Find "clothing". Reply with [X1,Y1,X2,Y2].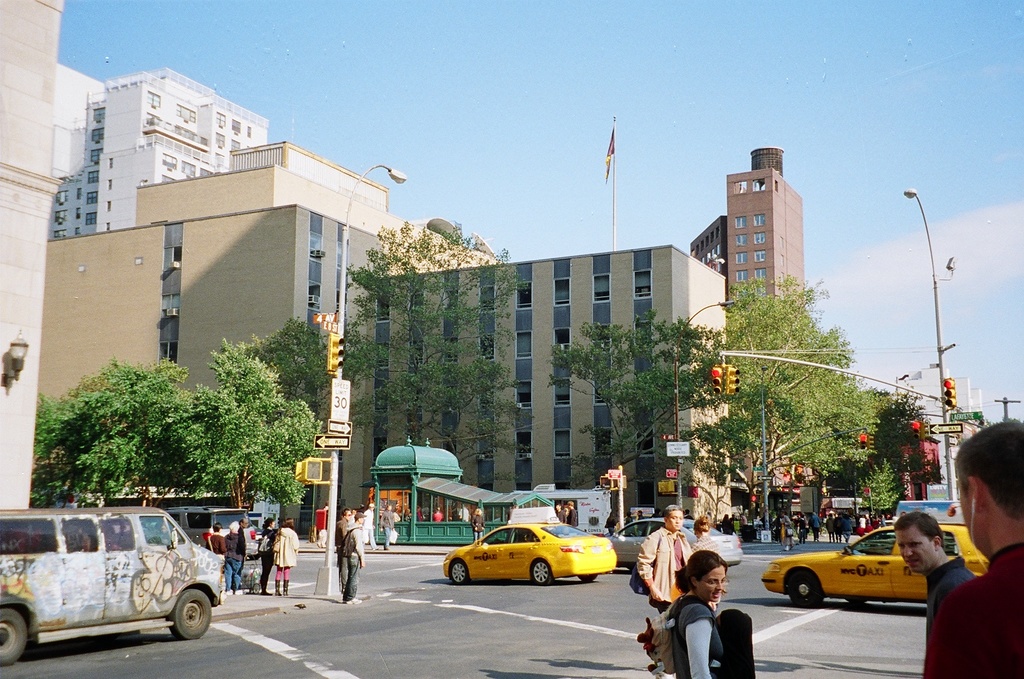
[225,530,245,590].
